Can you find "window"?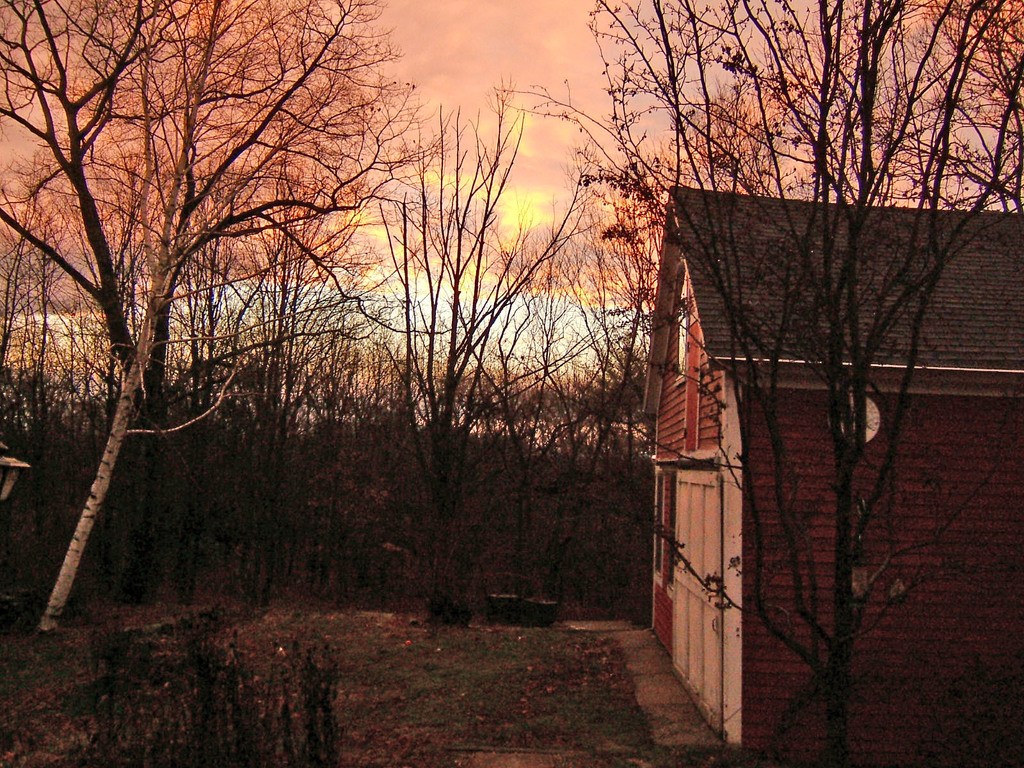
Yes, bounding box: 652, 472, 677, 595.
